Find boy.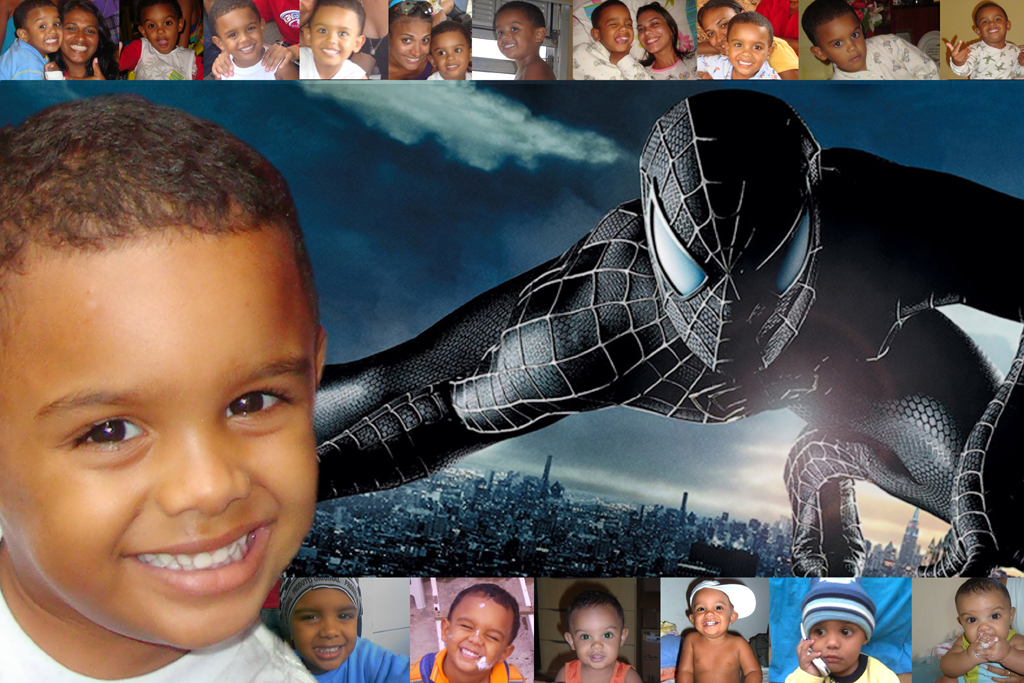
(428, 19, 470, 81).
